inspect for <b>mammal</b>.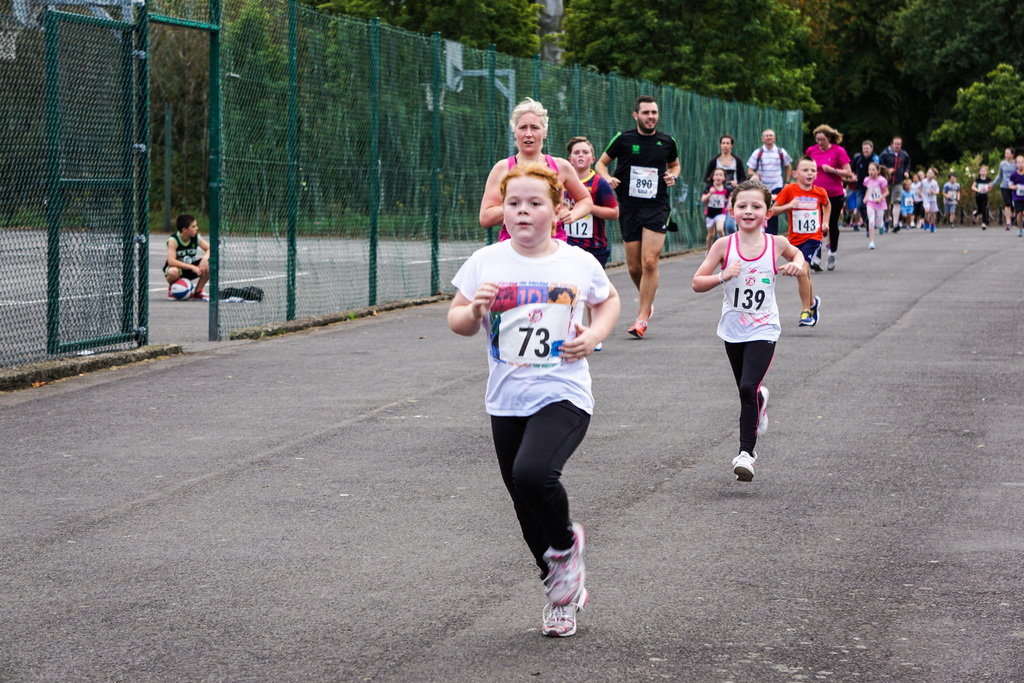
Inspection: region(162, 213, 214, 298).
